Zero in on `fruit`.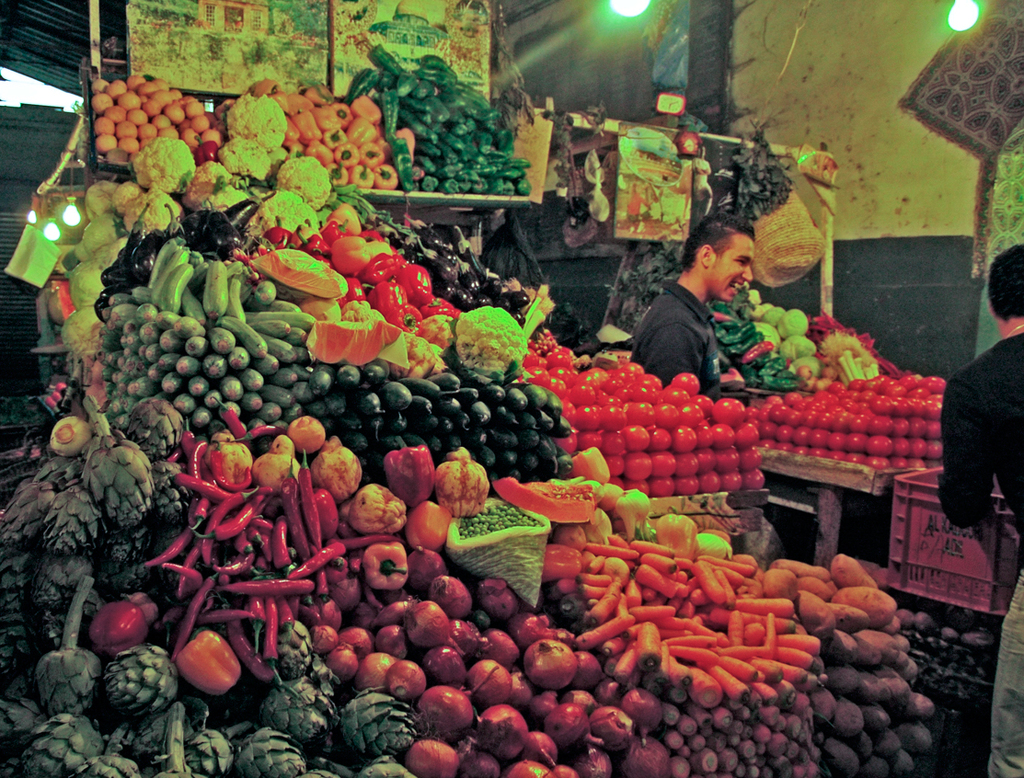
Zeroed in: <region>521, 640, 578, 689</region>.
